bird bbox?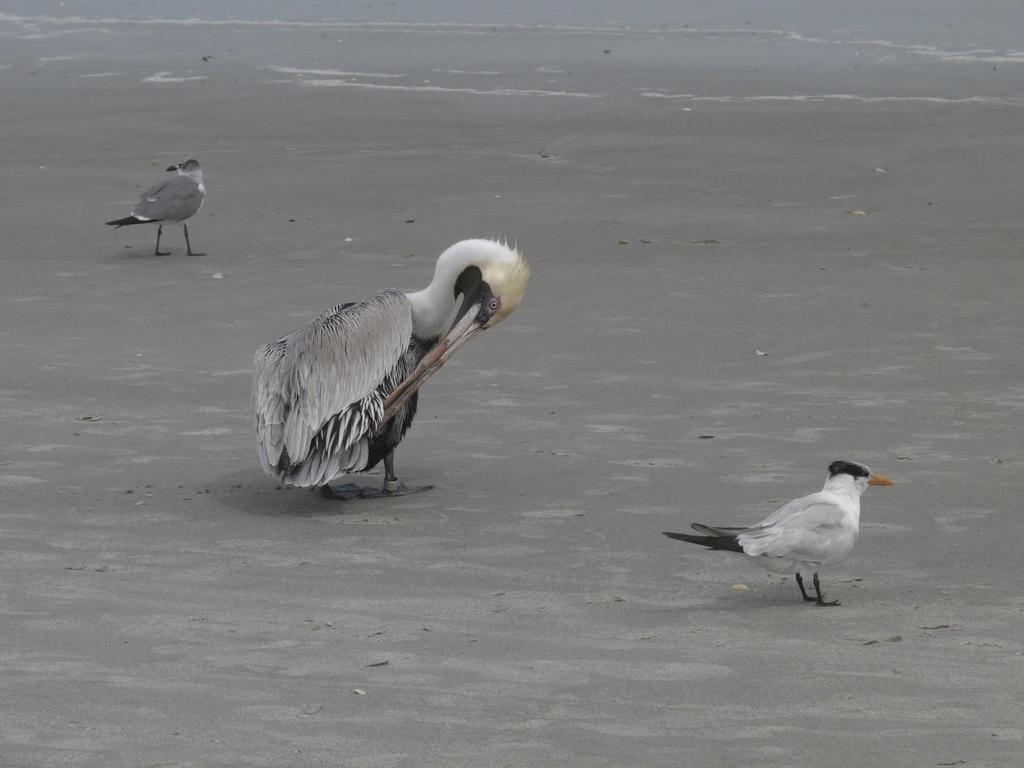
<bbox>668, 447, 900, 605</bbox>
